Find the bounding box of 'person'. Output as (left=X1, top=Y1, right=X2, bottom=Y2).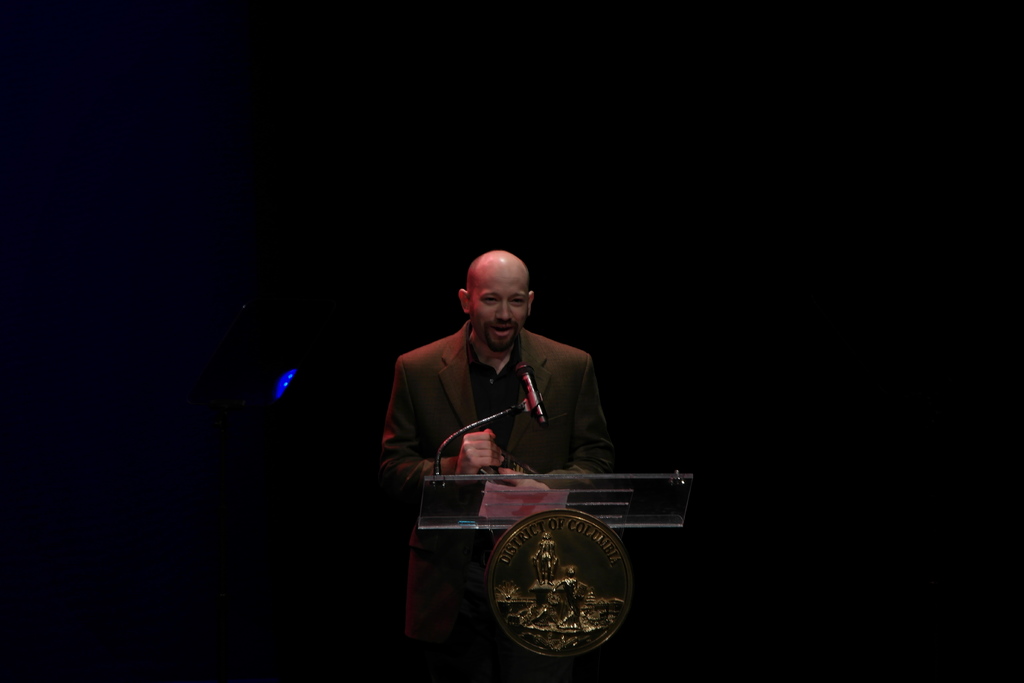
(left=379, top=248, right=619, bottom=679).
